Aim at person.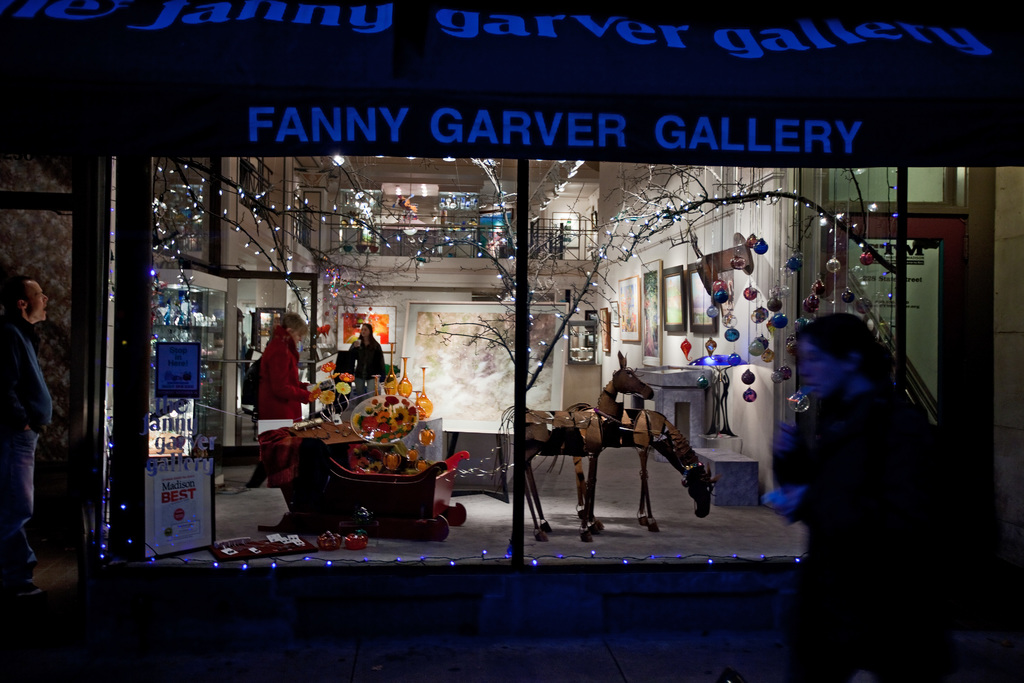
Aimed at l=246, t=315, r=306, b=490.
